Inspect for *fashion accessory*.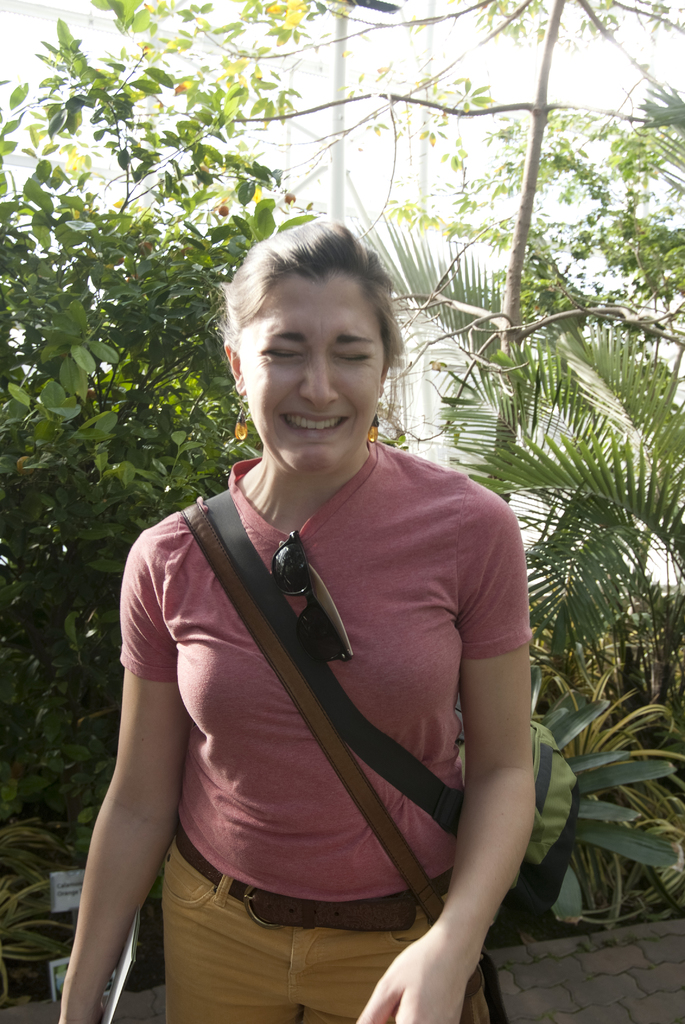
Inspection: 364 408 382 447.
